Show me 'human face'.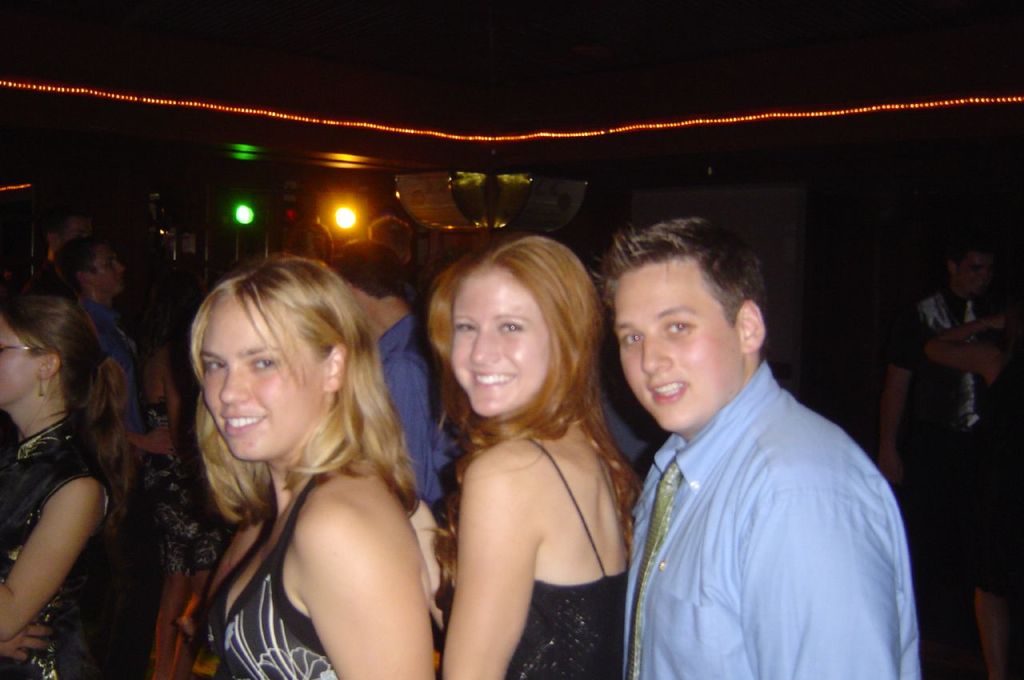
'human face' is here: bbox=(611, 253, 751, 438).
